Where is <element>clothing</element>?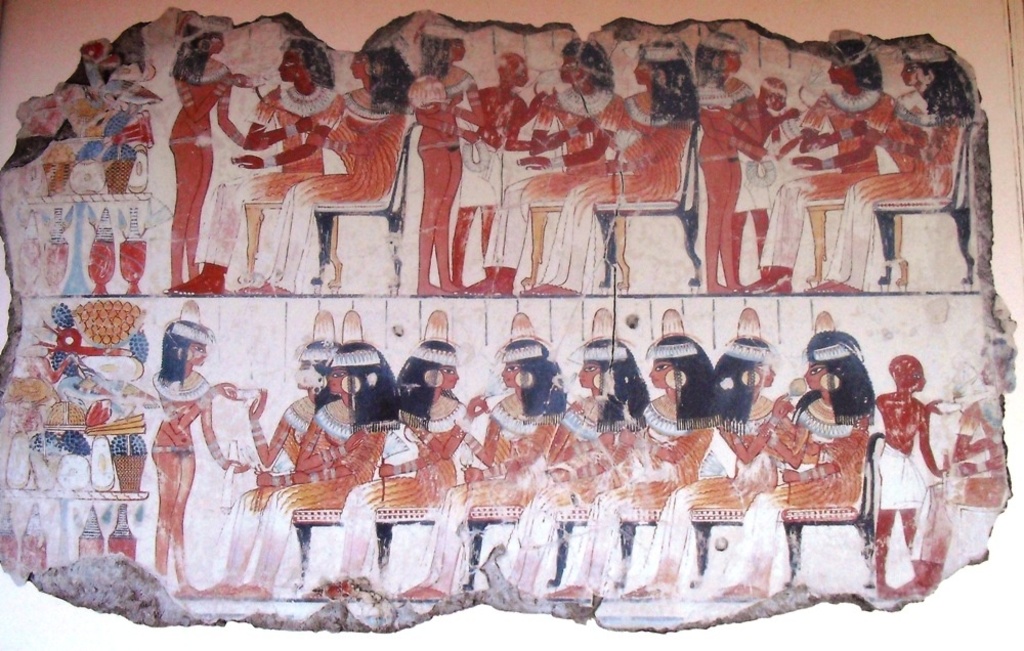
874 437 927 511.
